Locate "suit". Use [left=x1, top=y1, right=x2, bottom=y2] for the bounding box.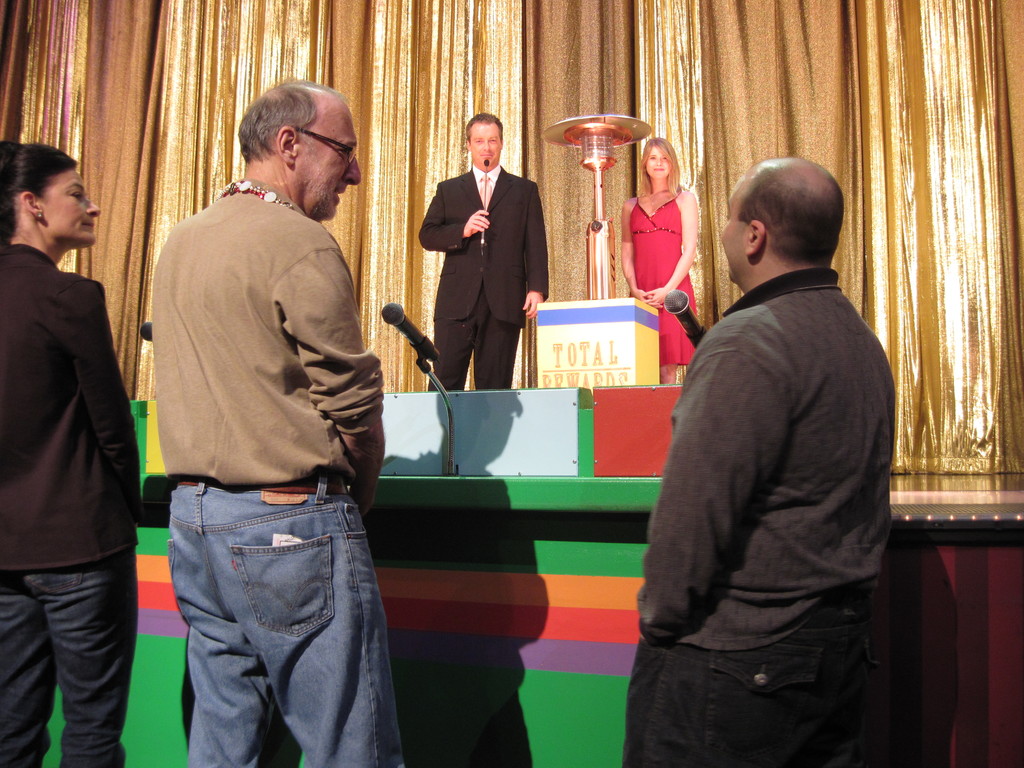
[left=0, top=245, right=140, bottom=575].
